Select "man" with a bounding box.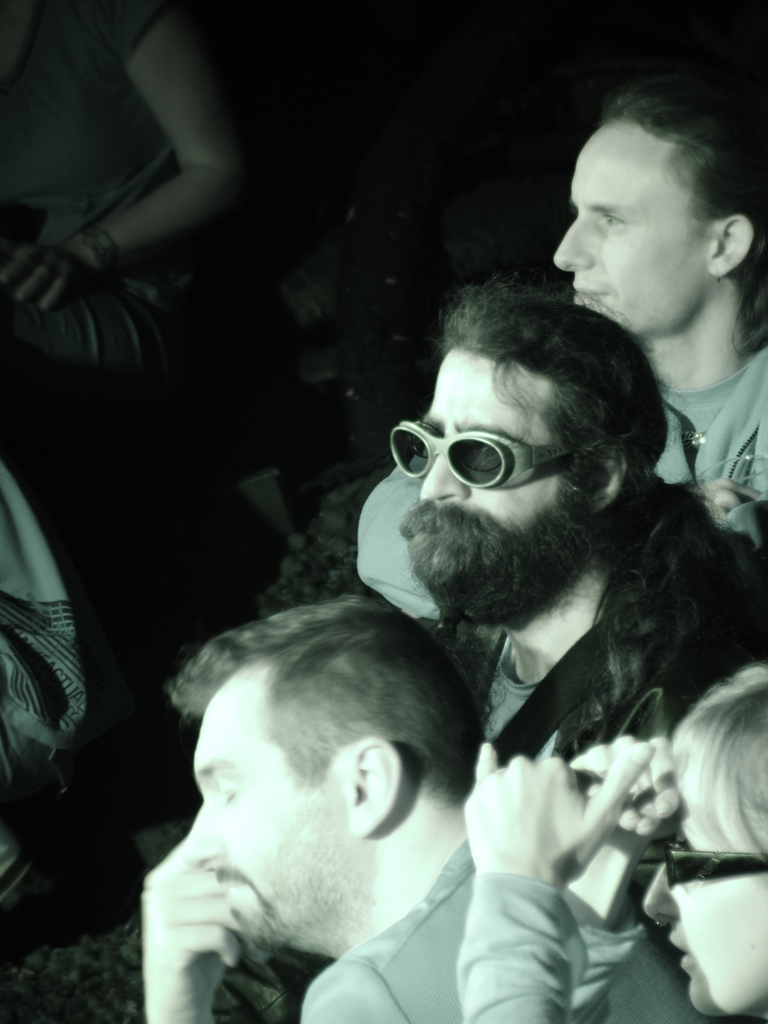
box(345, 70, 767, 627).
